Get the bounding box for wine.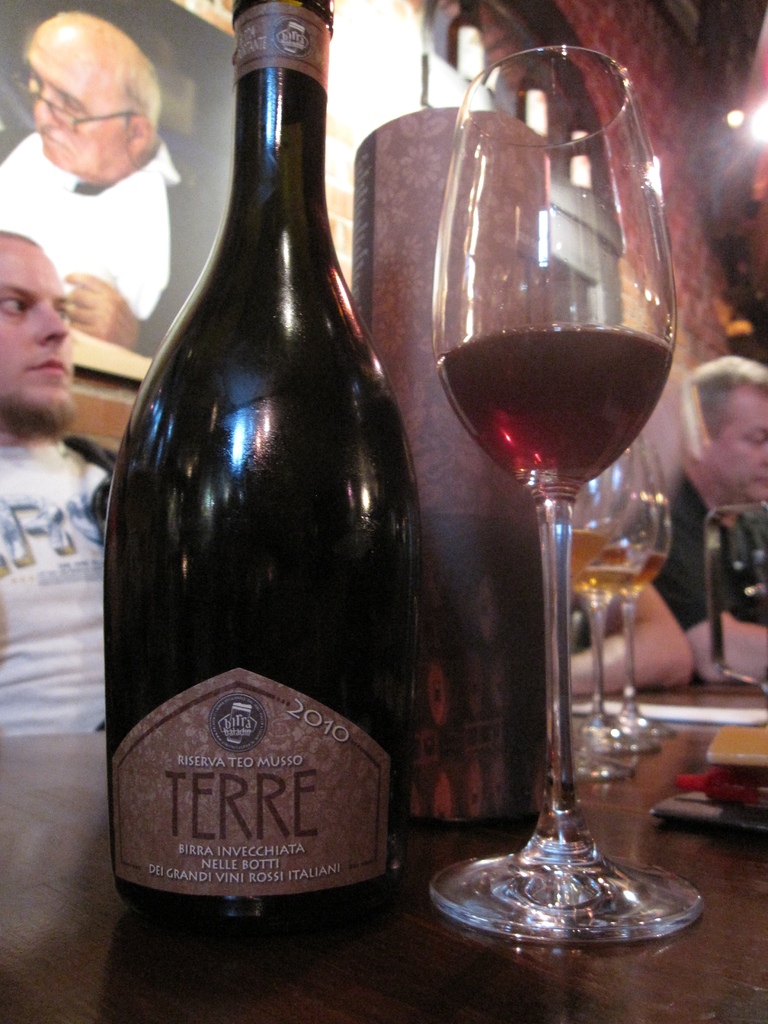
x1=560, y1=518, x2=674, y2=602.
